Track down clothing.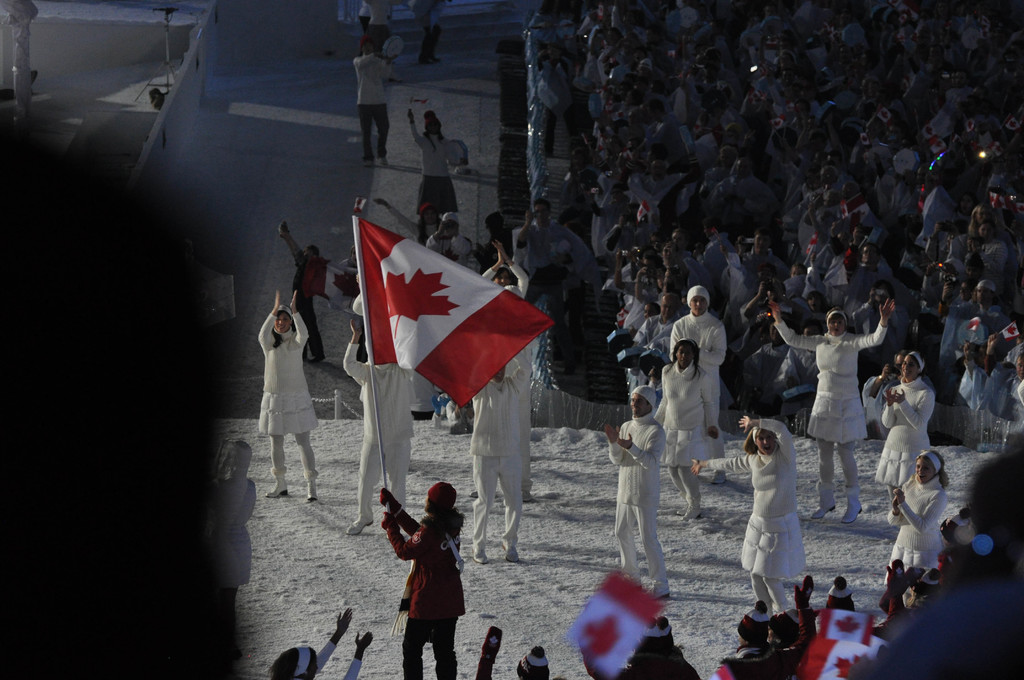
Tracked to bbox=[655, 360, 721, 471].
